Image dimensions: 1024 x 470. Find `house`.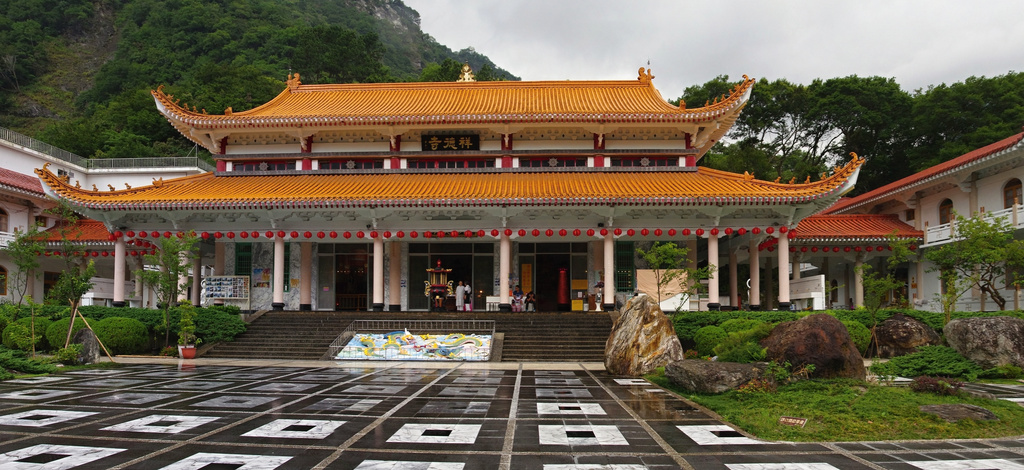
select_region(35, 58, 866, 360).
